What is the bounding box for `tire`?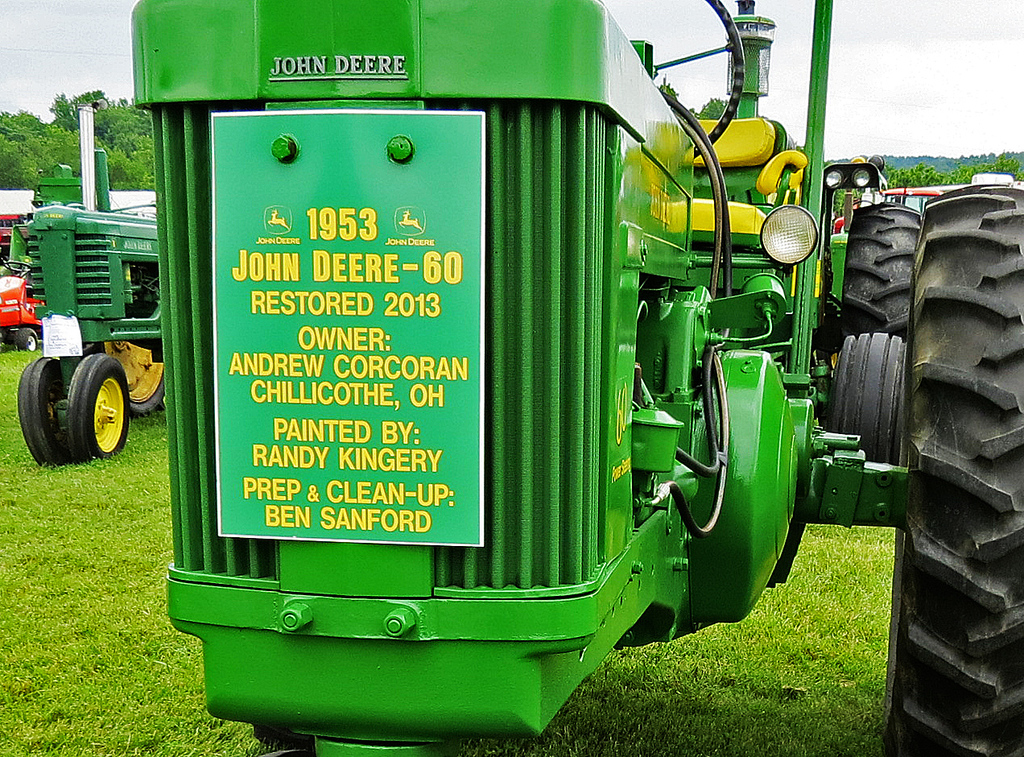
840:201:923:337.
